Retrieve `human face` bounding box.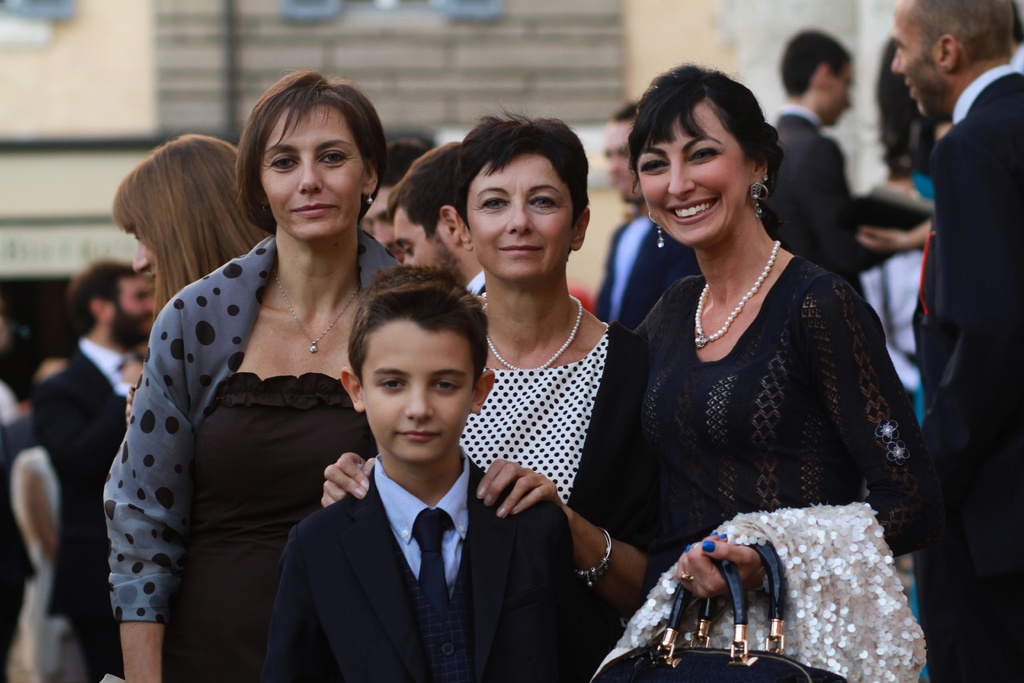
Bounding box: x1=394 y1=210 x2=451 y2=273.
